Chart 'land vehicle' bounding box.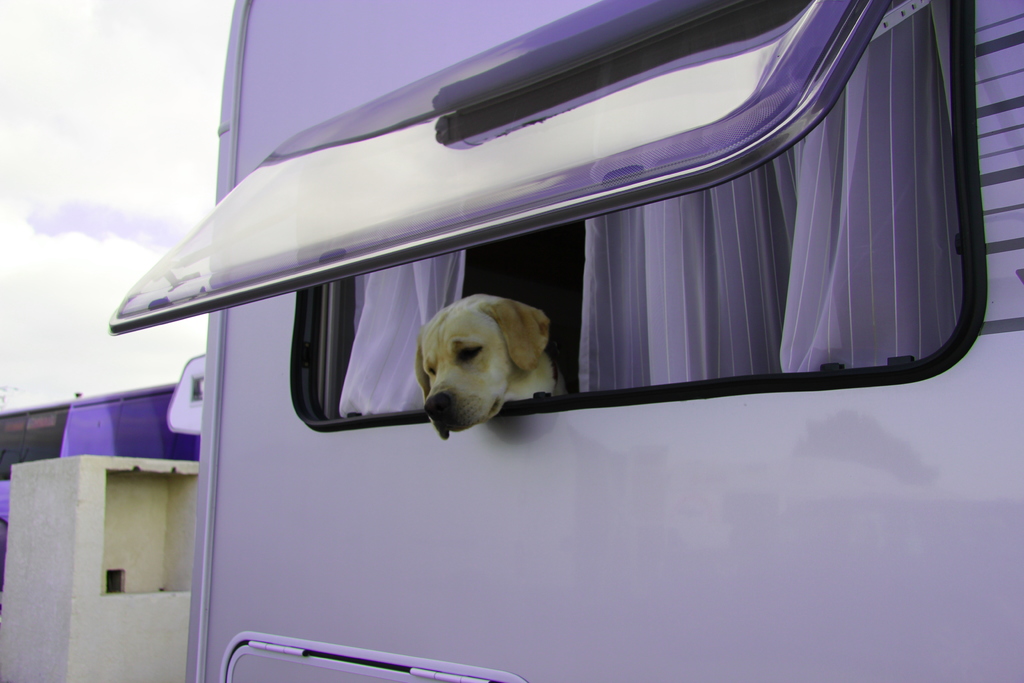
Charted: (x1=109, y1=0, x2=1023, y2=663).
